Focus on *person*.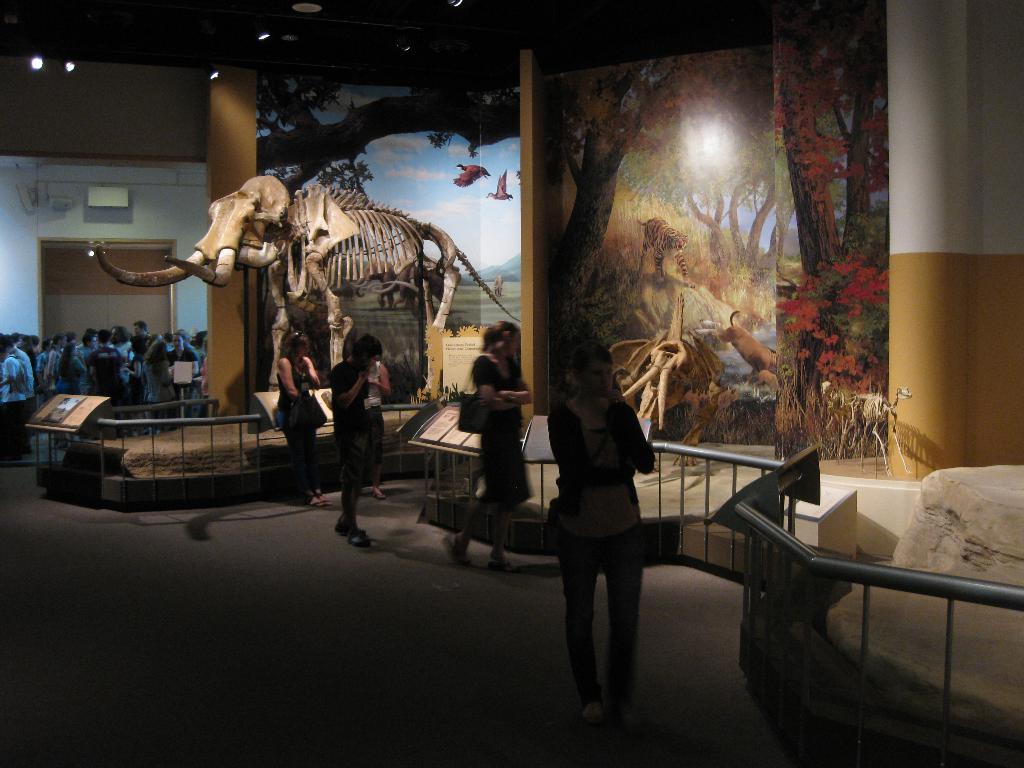
Focused at 541,323,653,719.
